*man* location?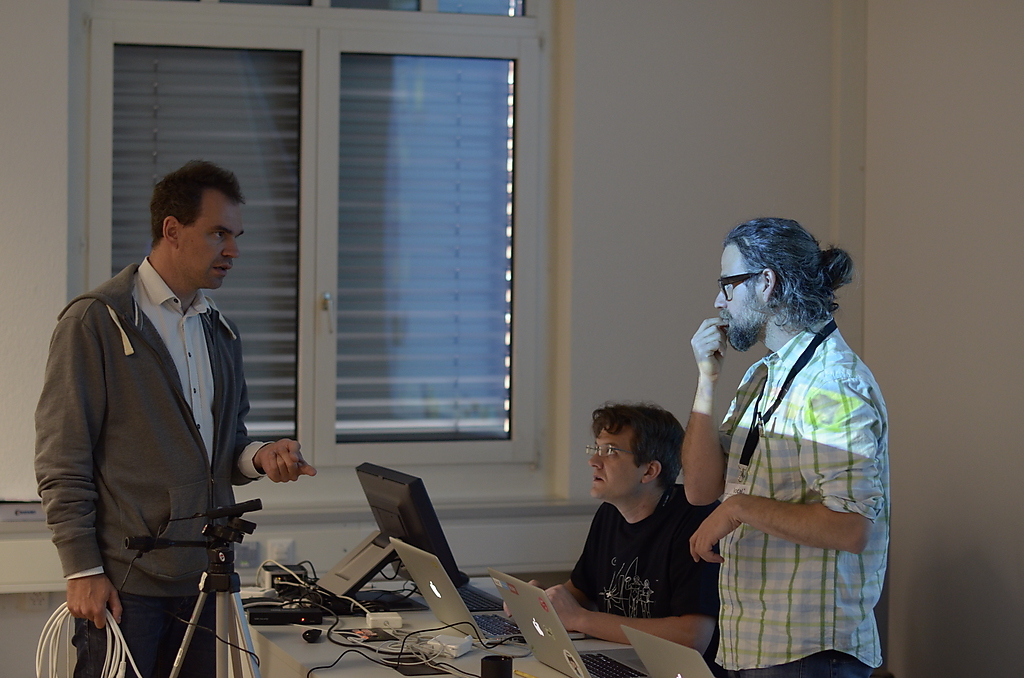
499/402/723/656
